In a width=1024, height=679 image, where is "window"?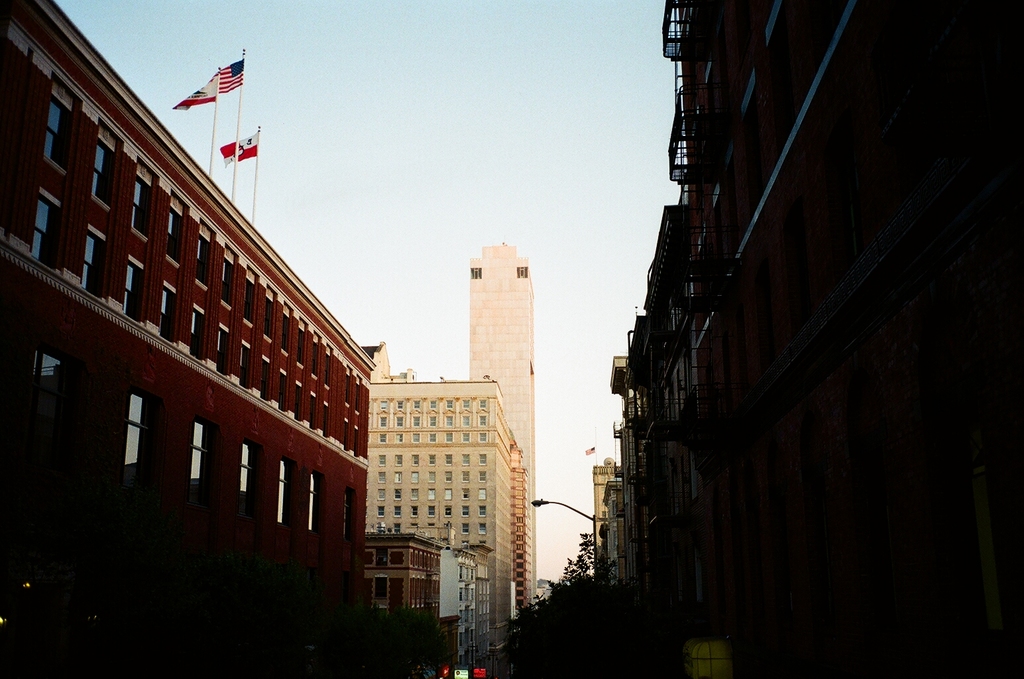
[163, 206, 188, 262].
